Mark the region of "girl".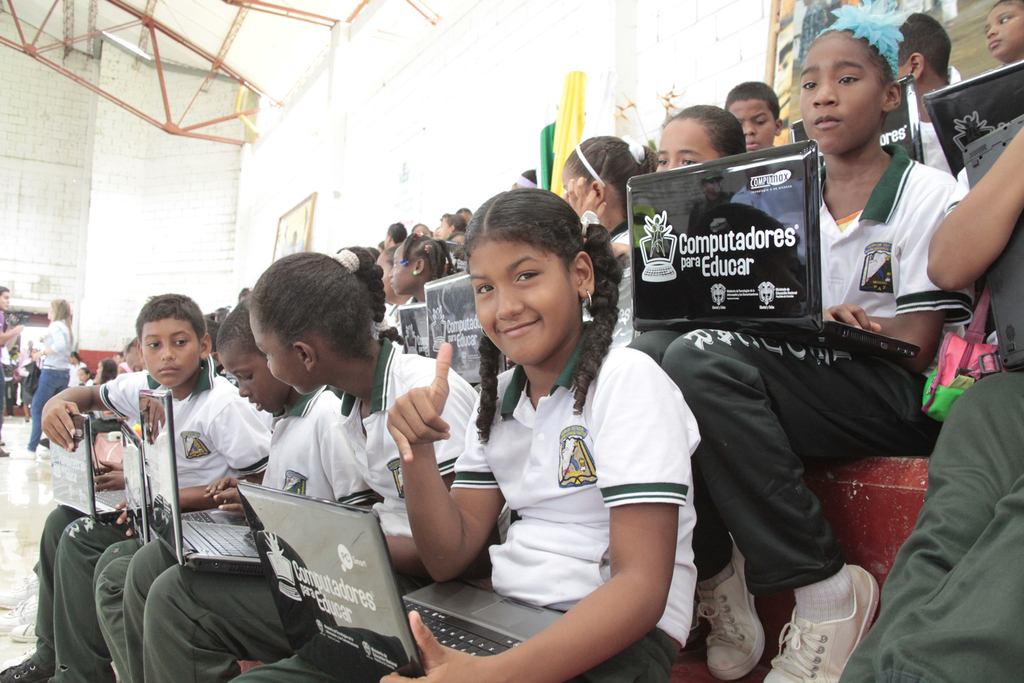
Region: left=388, top=232, right=464, bottom=358.
